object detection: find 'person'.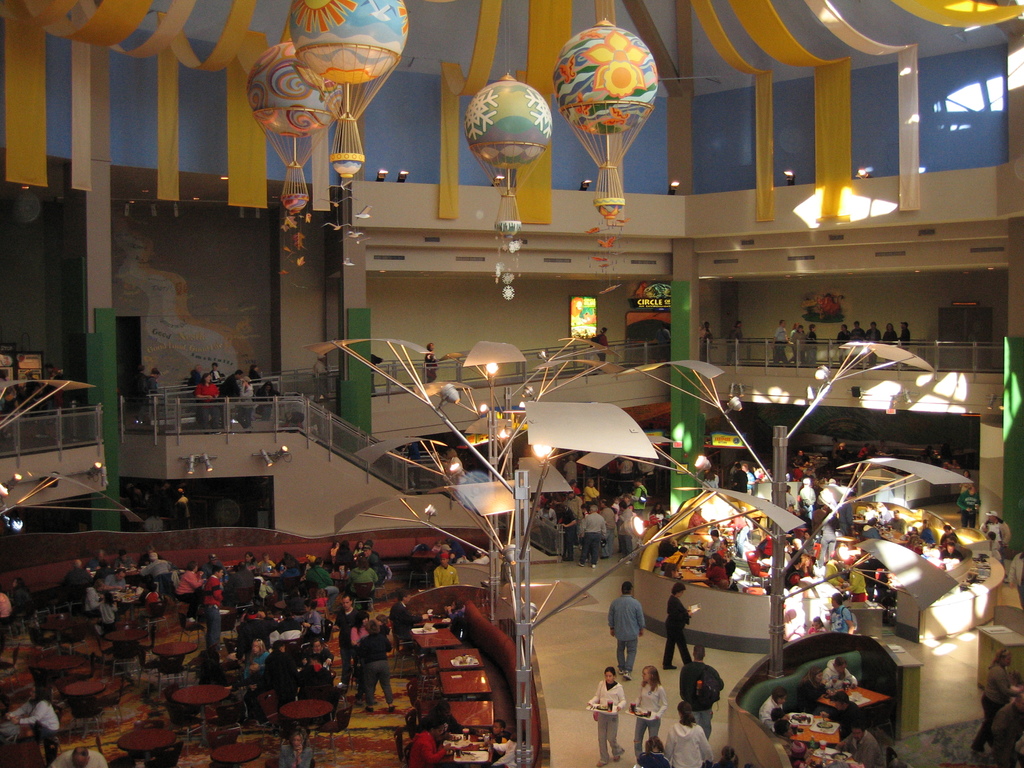
select_region(144, 365, 158, 403).
